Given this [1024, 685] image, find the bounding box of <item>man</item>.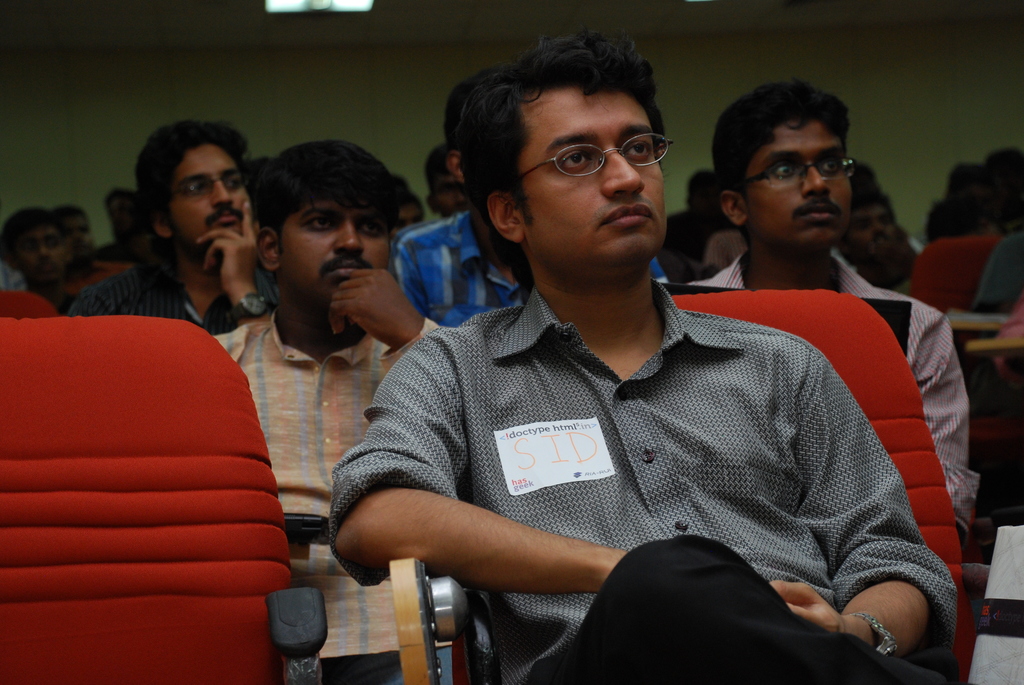
691:79:978:537.
